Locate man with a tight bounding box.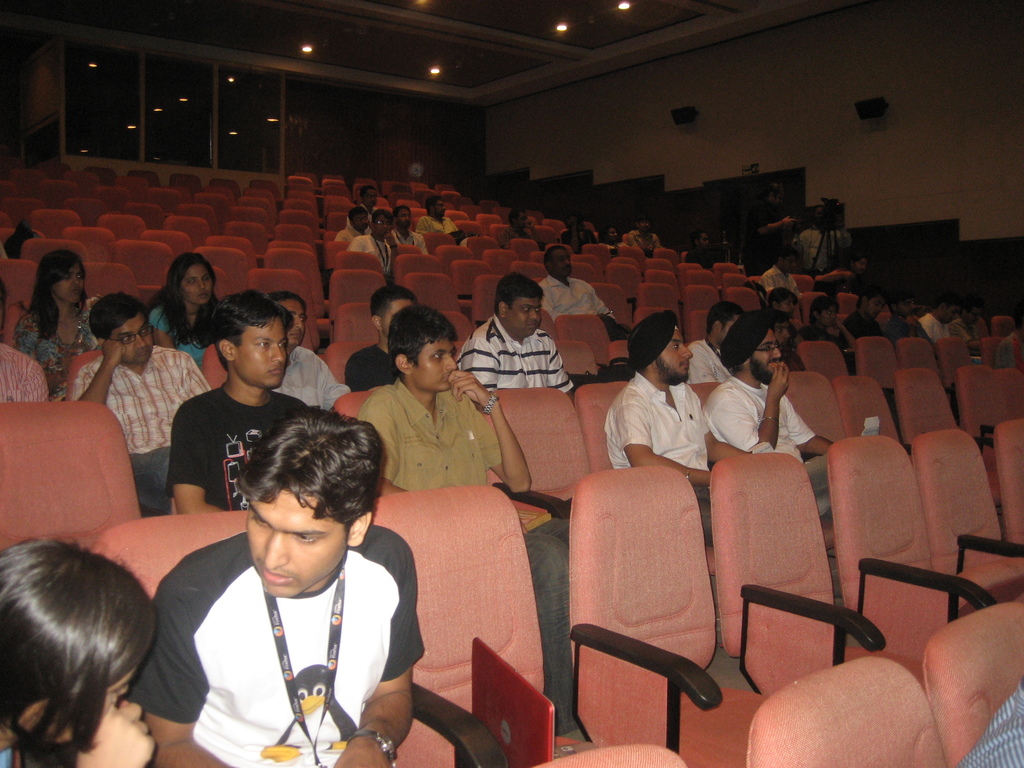
342 284 415 387.
